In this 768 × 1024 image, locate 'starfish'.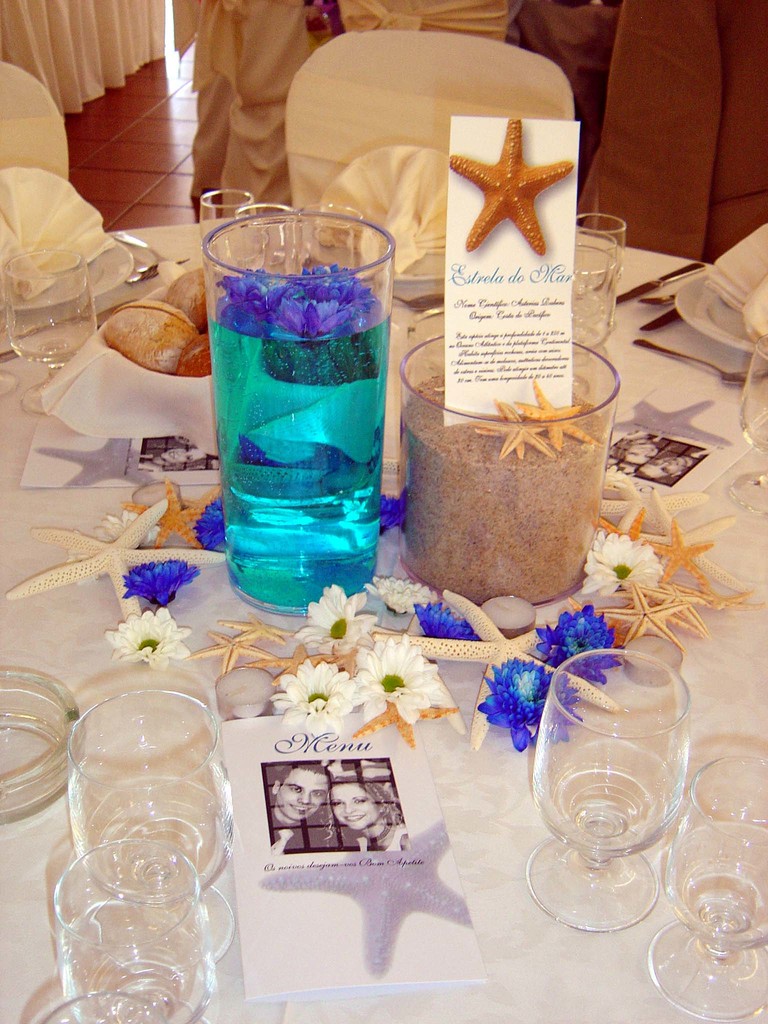
Bounding box: [446,120,568,252].
